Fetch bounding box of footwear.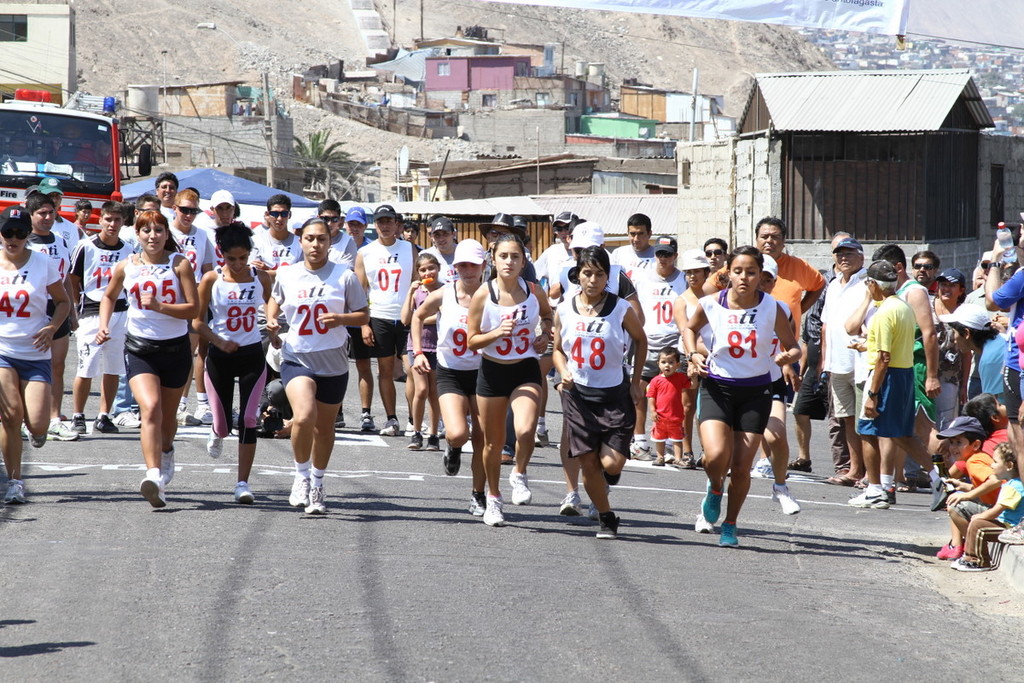
Bbox: locate(468, 491, 487, 516).
